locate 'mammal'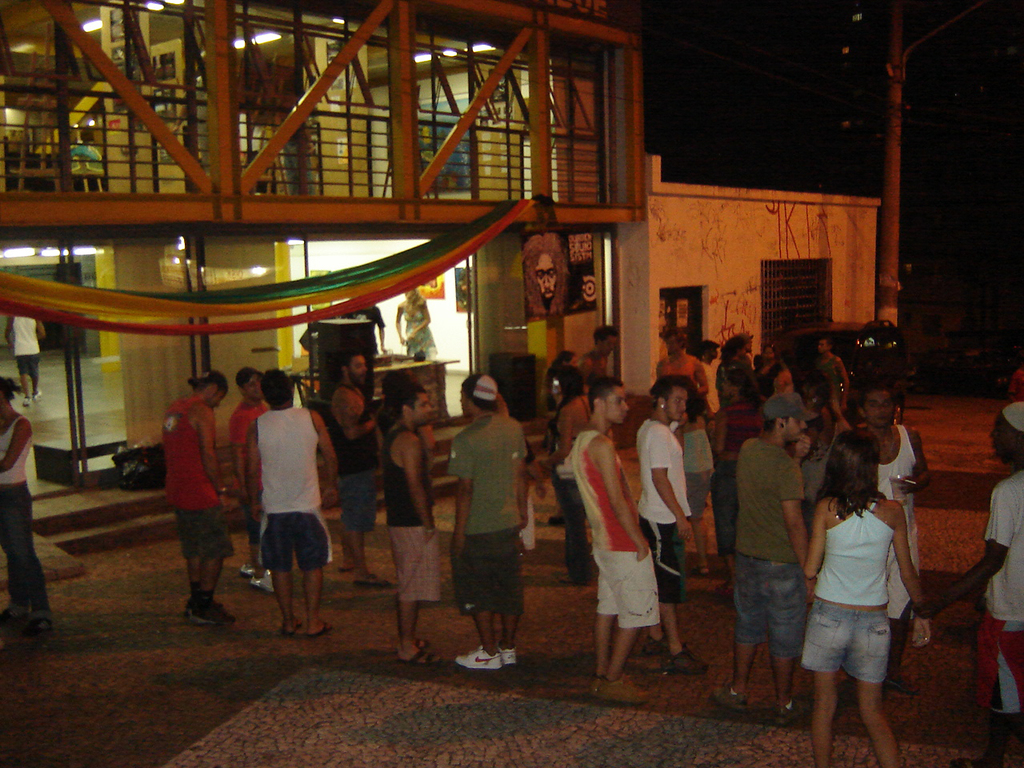
box(706, 362, 764, 594)
